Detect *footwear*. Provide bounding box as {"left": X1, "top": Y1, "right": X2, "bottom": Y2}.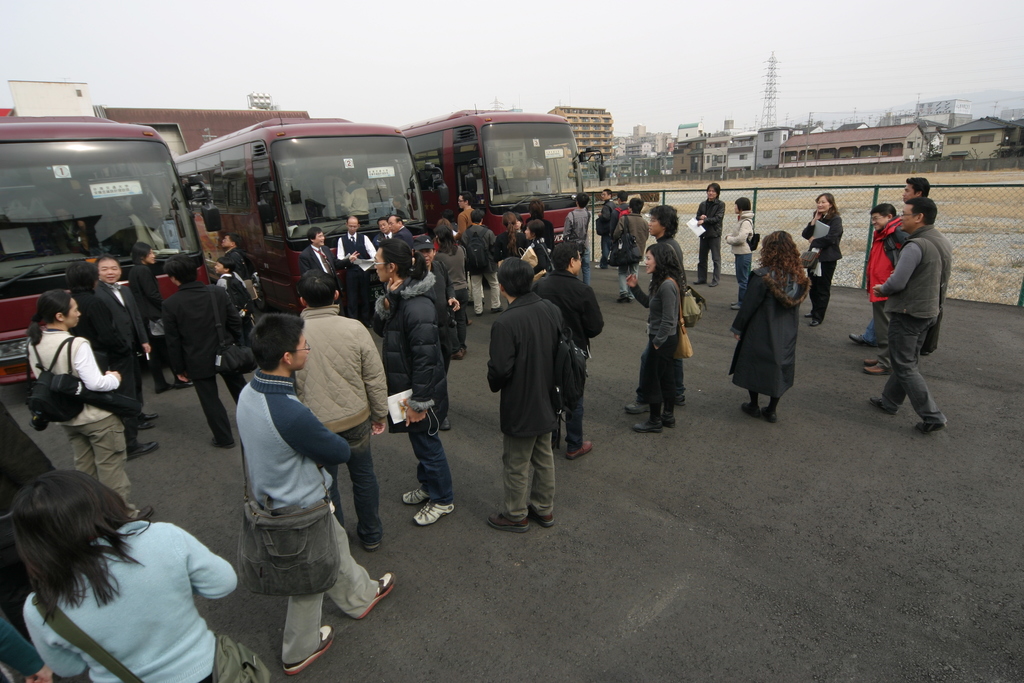
{"left": 140, "top": 422, "right": 155, "bottom": 431}.
